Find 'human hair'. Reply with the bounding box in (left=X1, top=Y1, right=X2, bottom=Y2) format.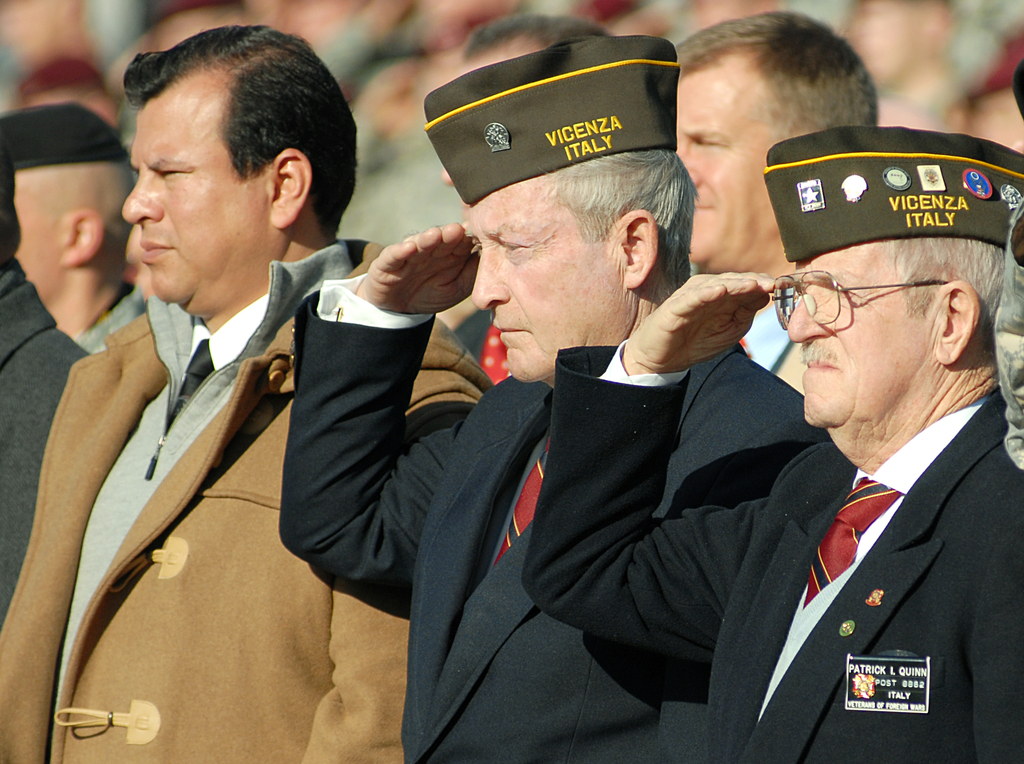
(left=125, top=19, right=342, bottom=262).
